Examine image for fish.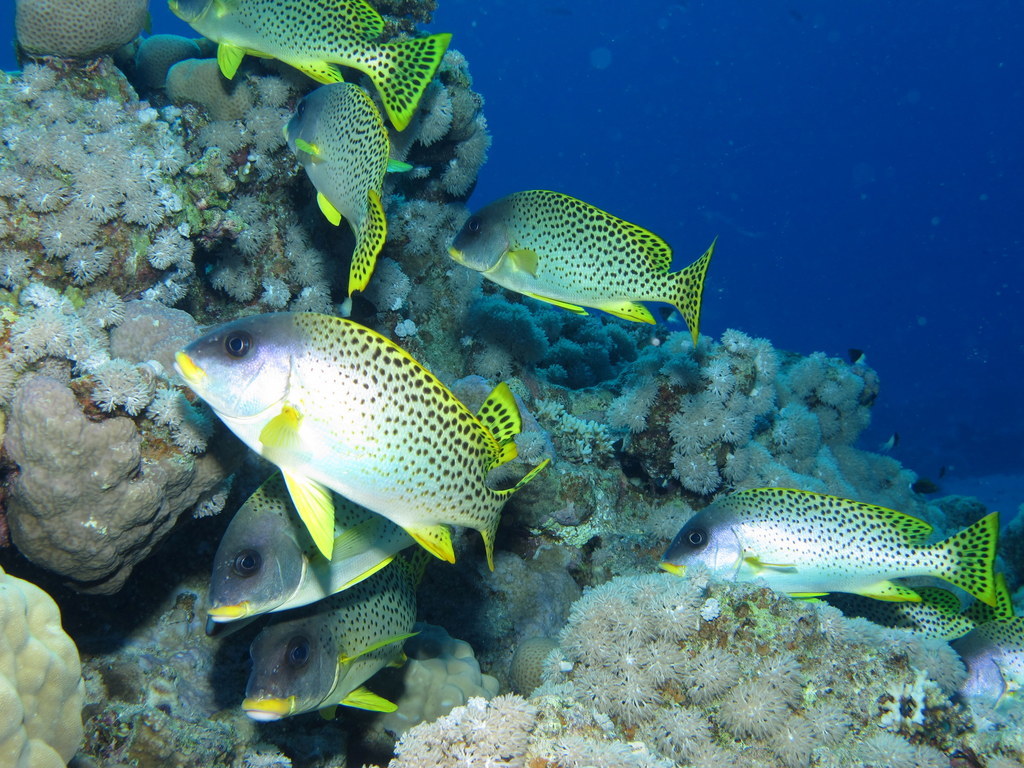
Examination result: region(175, 311, 554, 574).
